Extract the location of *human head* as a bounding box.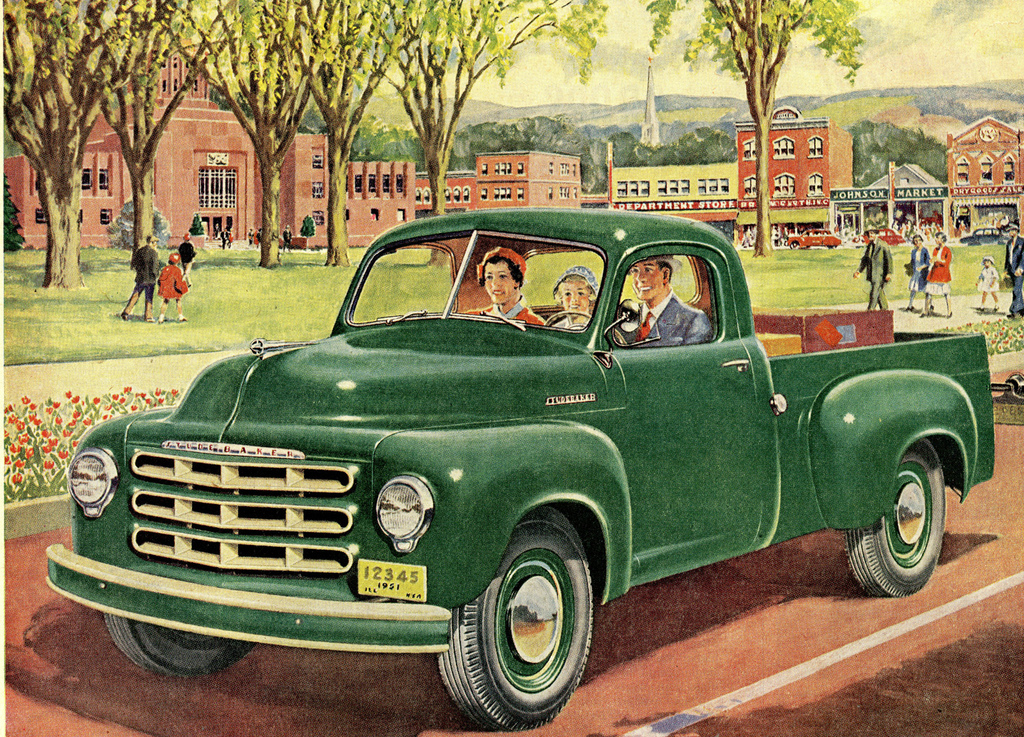
detection(984, 255, 998, 264).
